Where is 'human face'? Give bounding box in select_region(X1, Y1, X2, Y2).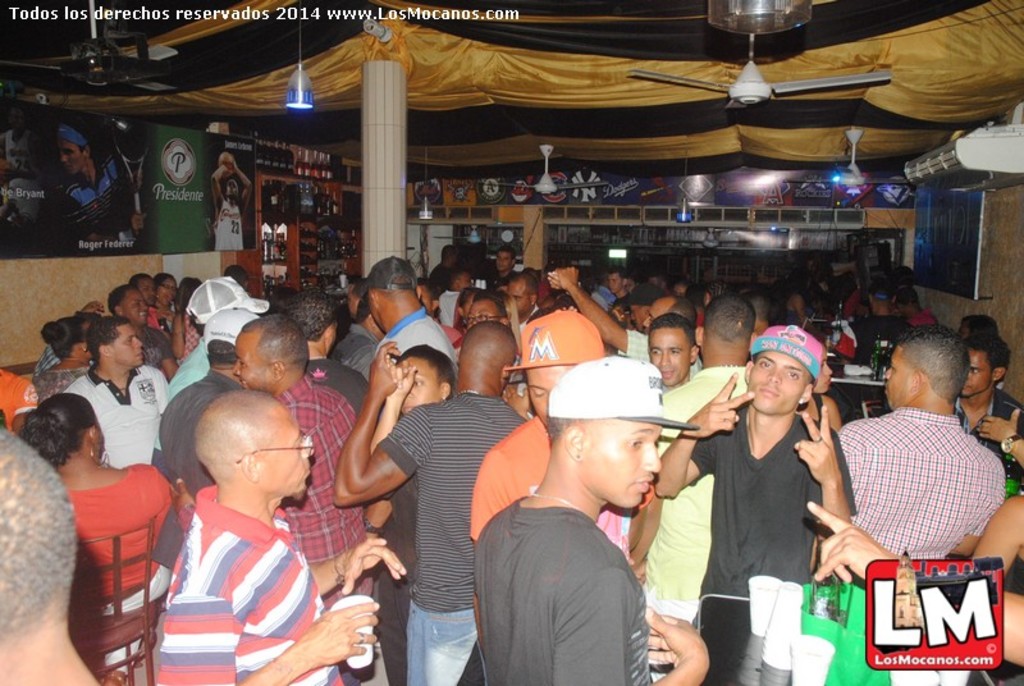
select_region(159, 279, 174, 308).
